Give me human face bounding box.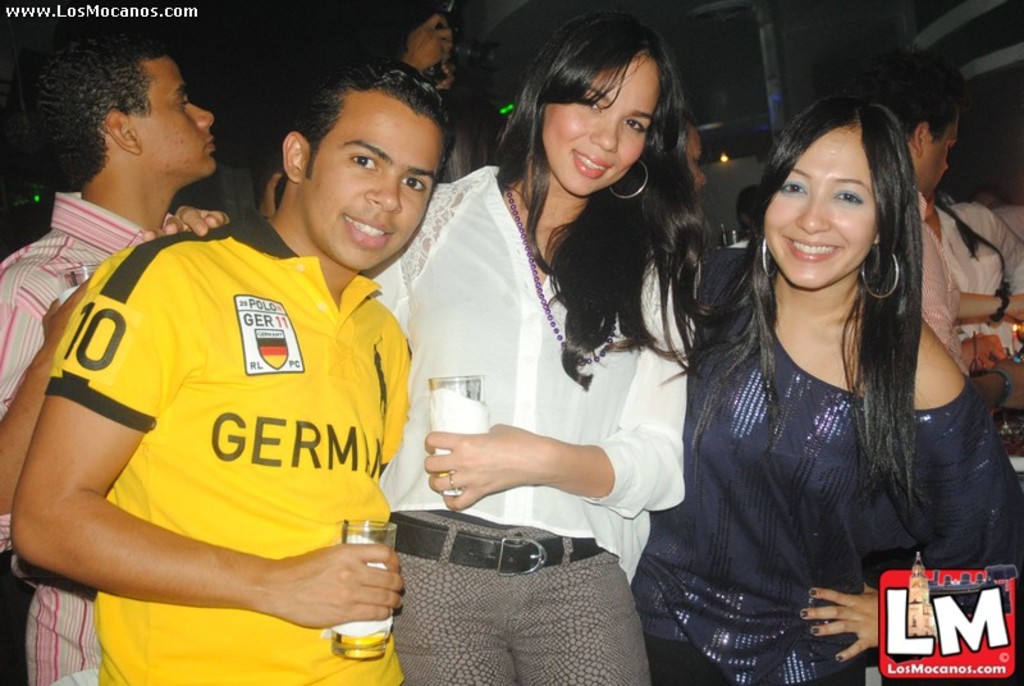
crop(301, 92, 449, 275).
